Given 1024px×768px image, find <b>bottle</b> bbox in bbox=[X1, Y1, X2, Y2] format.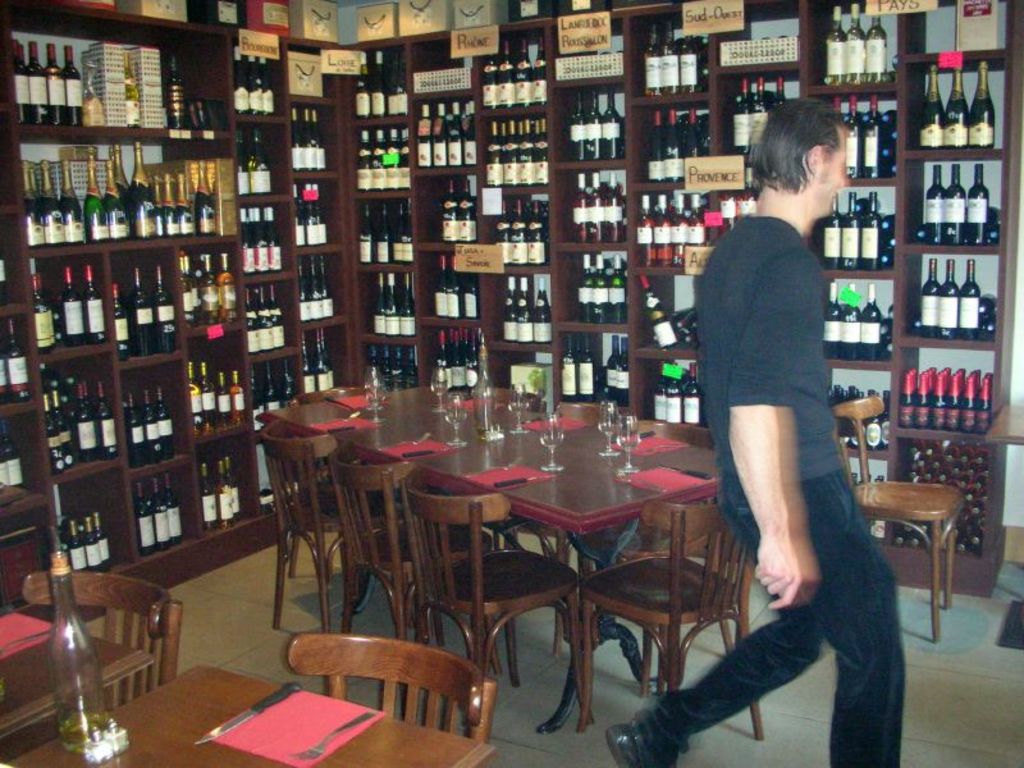
bbox=[640, 18, 662, 93].
